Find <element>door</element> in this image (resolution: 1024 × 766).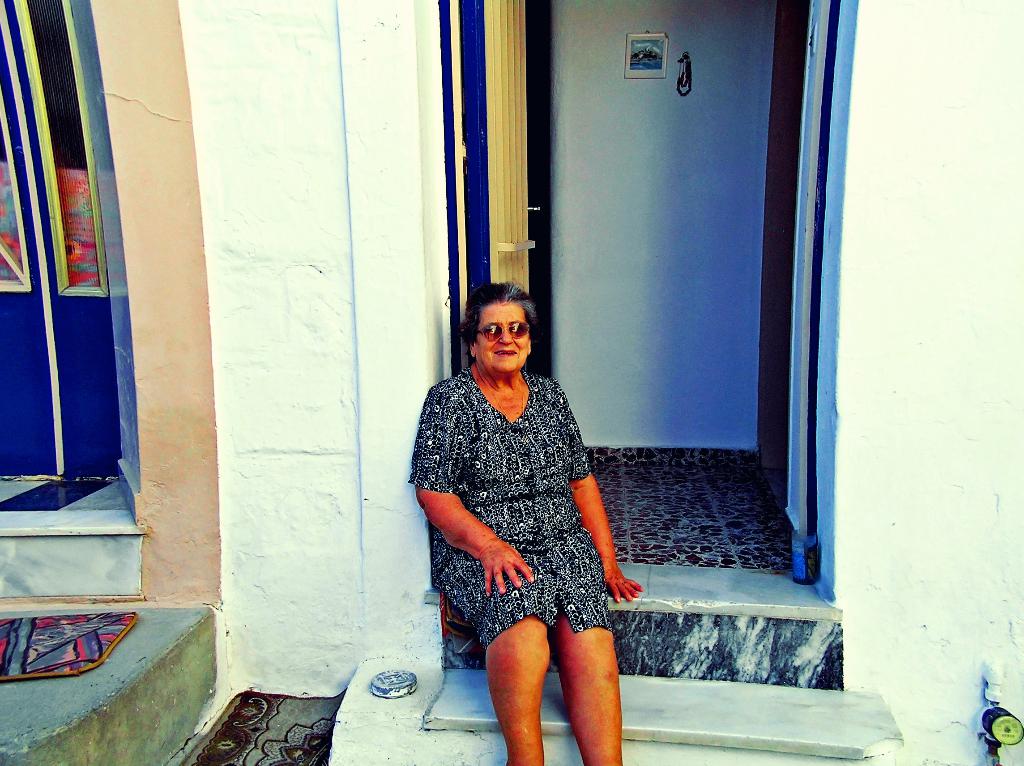
locate(552, 0, 781, 452).
